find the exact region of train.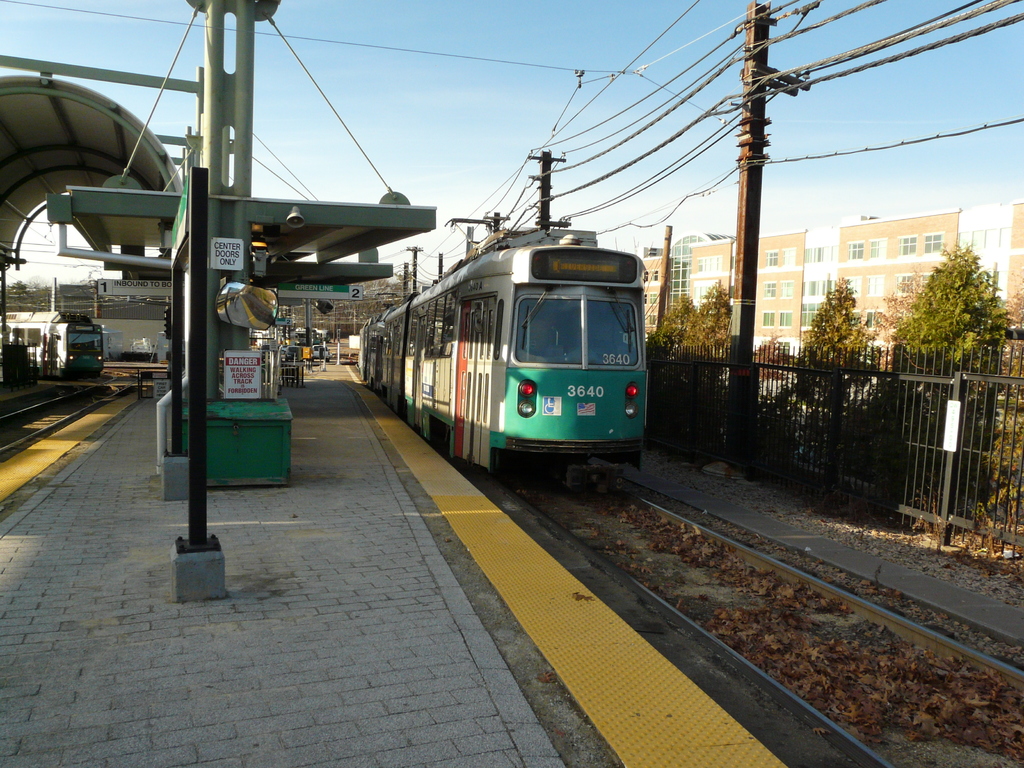
Exact region: detection(0, 311, 104, 380).
